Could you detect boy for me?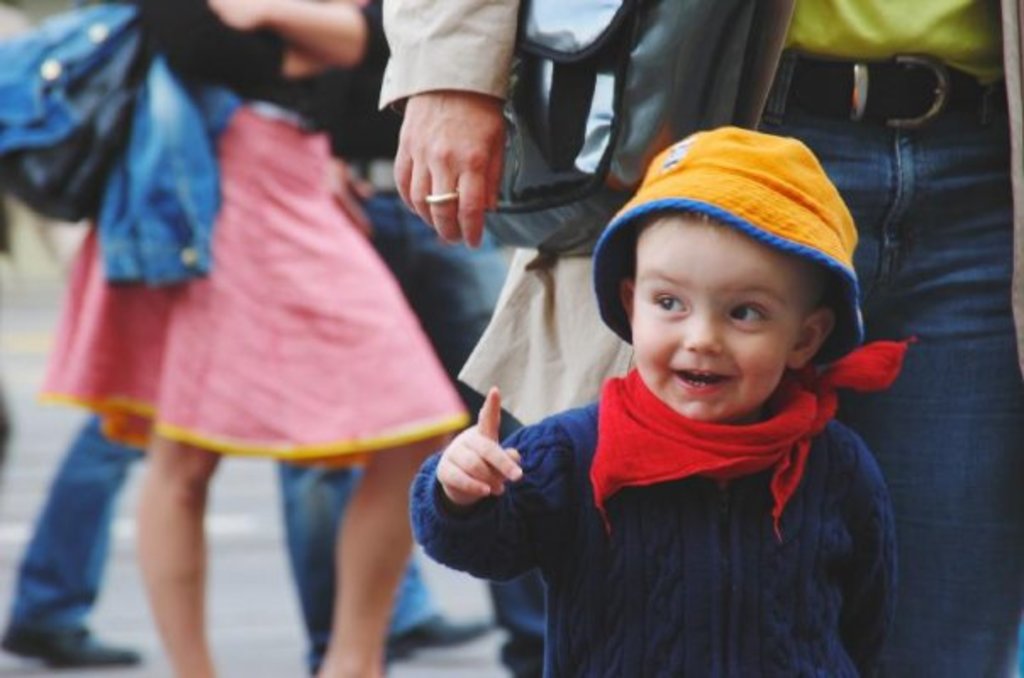
Detection result: select_region(407, 125, 917, 676).
